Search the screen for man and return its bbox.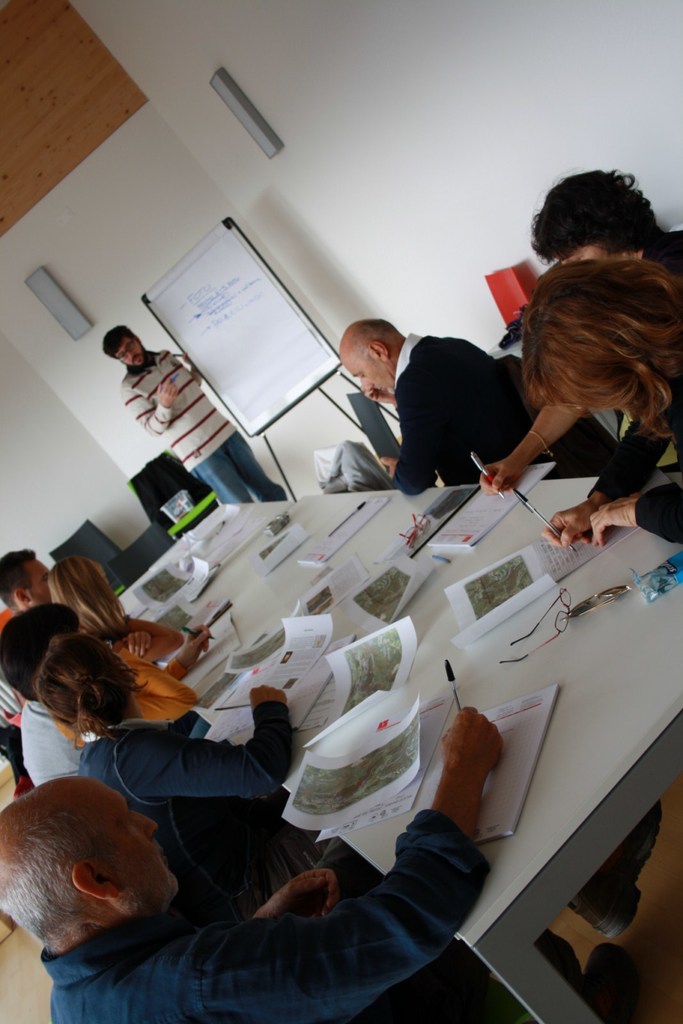
Found: select_region(0, 545, 58, 724).
